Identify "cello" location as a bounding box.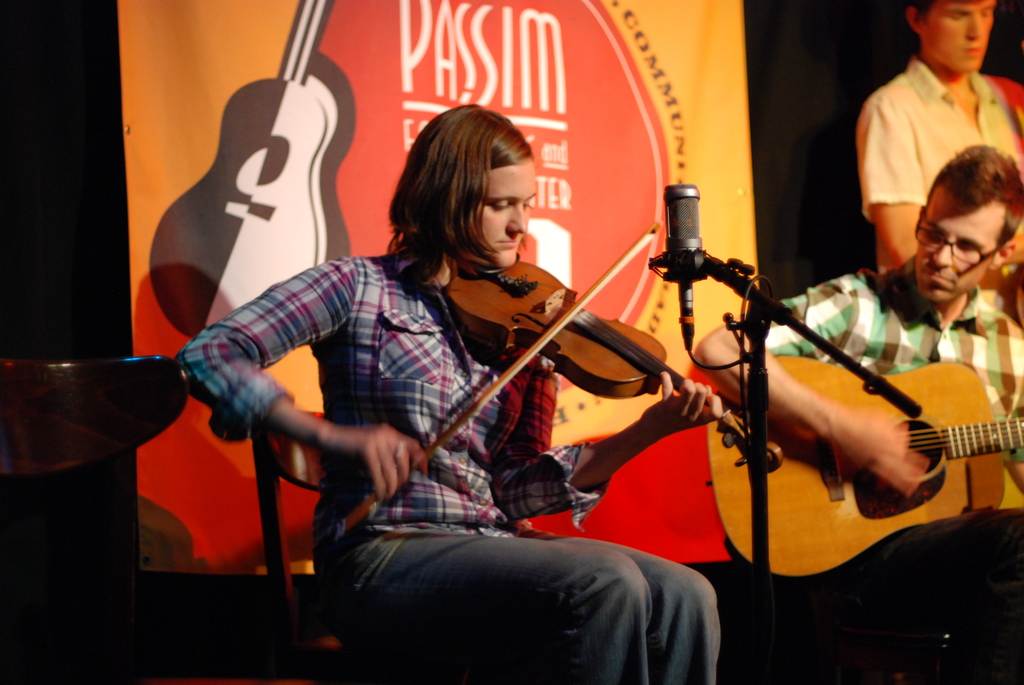
bbox=[334, 223, 781, 544].
